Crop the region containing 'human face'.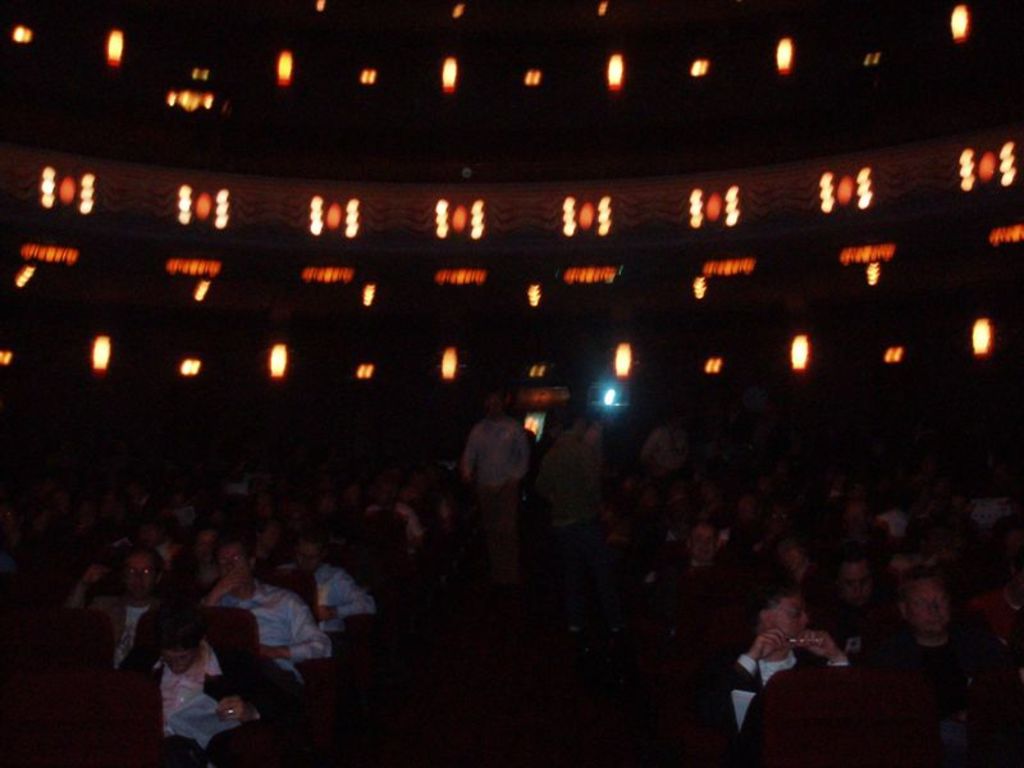
Crop region: 165, 645, 186, 671.
